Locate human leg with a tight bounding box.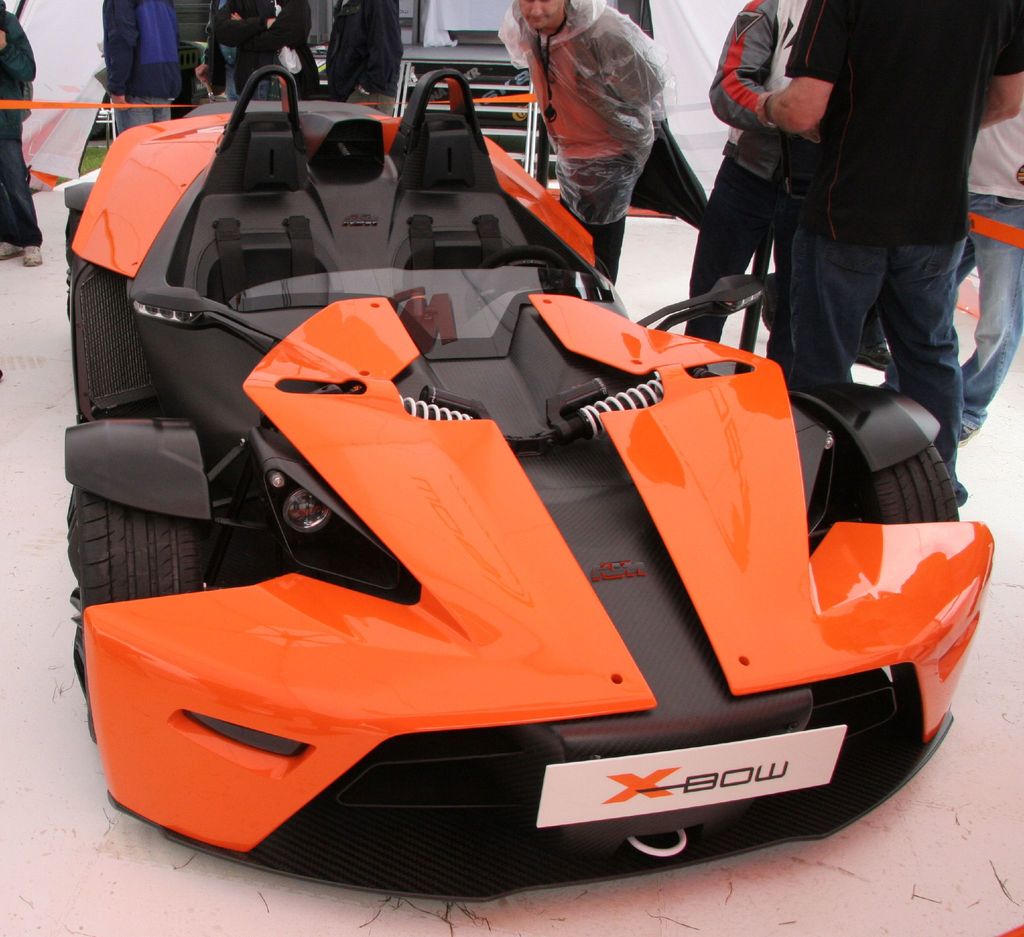
region(956, 193, 1023, 444).
